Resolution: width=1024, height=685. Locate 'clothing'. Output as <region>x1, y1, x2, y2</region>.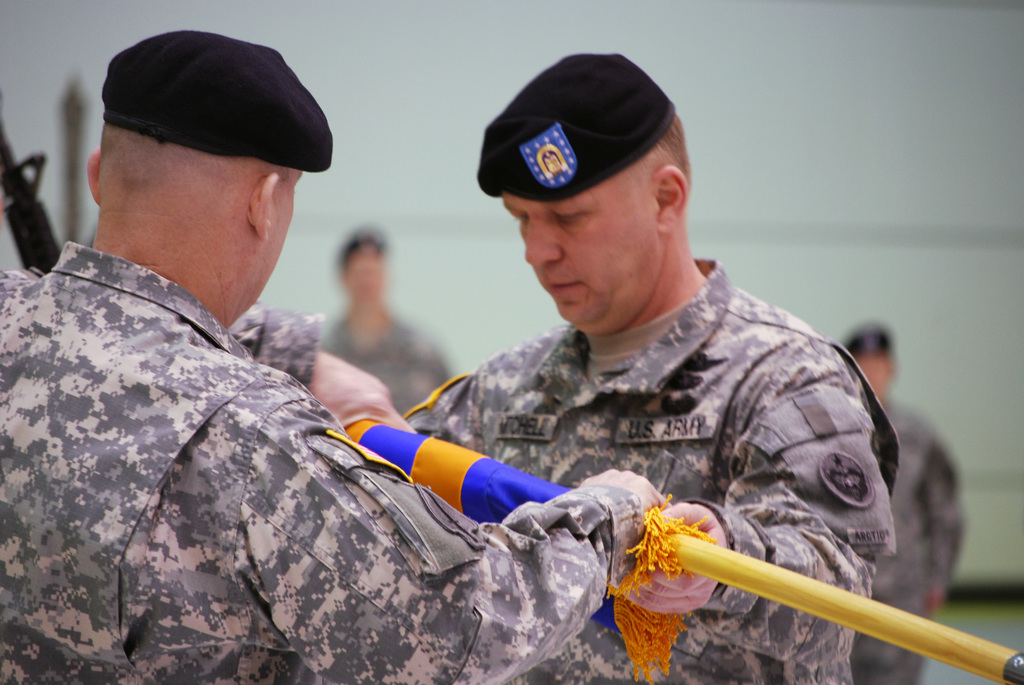
<region>854, 400, 960, 684</region>.
